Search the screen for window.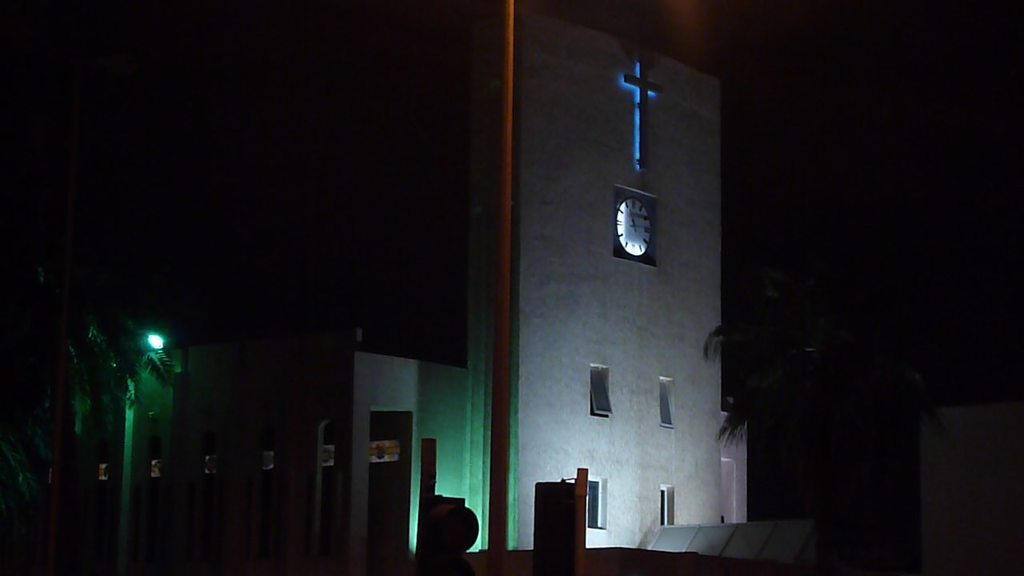
Found at 586,367,616,418.
